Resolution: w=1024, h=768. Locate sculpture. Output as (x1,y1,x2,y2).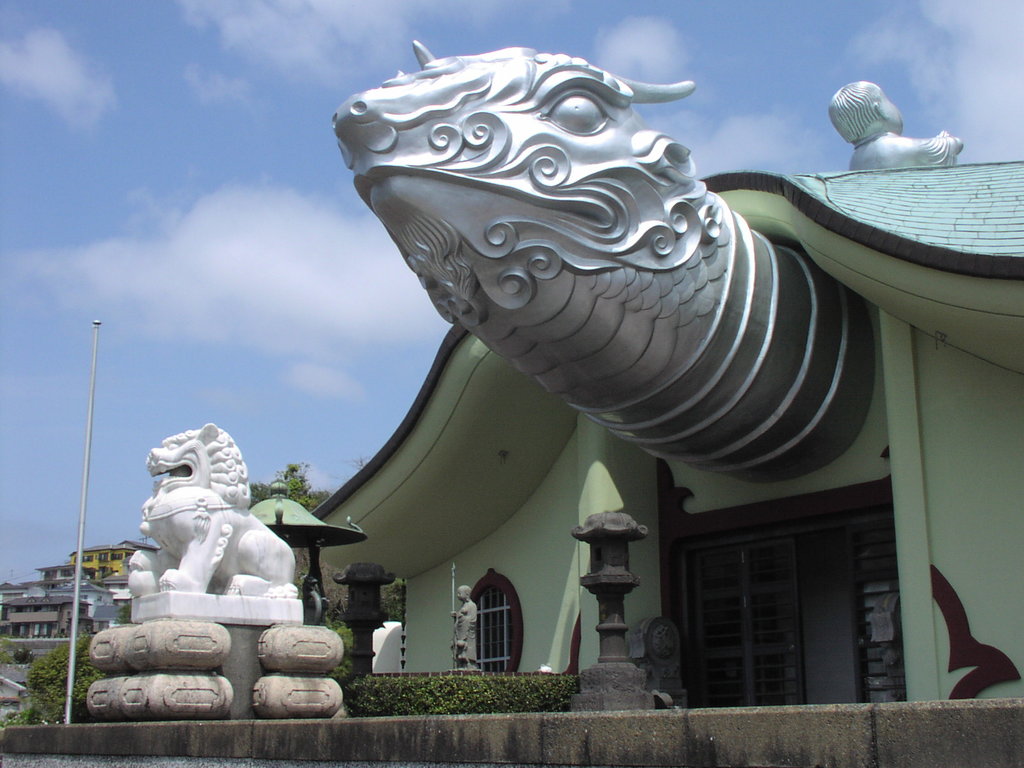
(821,76,982,173).
